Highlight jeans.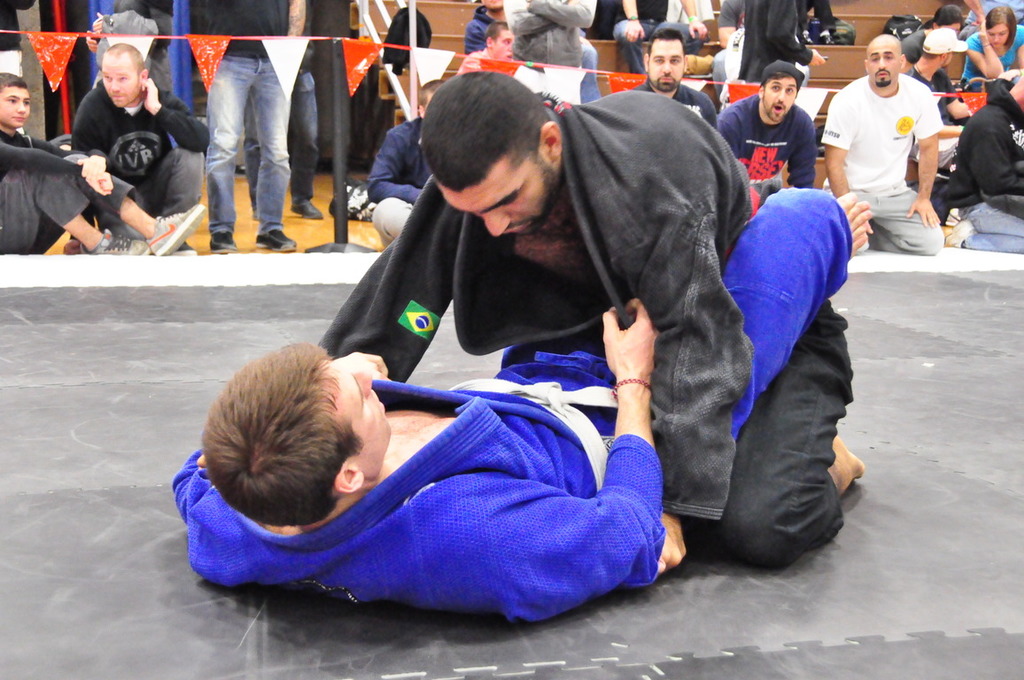
Highlighted region: detection(709, 297, 852, 560).
